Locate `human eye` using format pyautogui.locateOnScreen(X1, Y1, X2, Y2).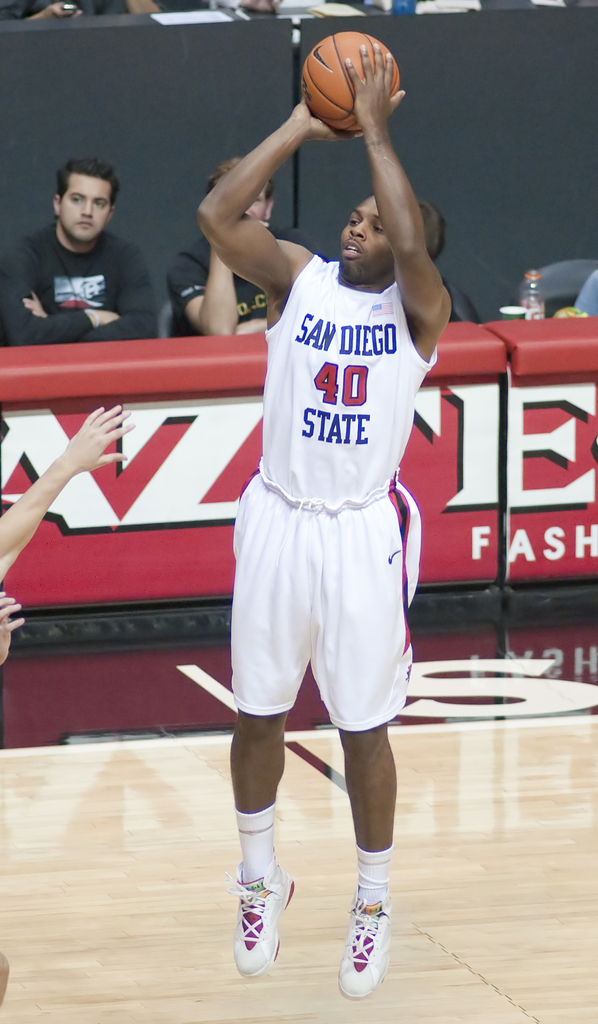
pyautogui.locateOnScreen(348, 216, 361, 223).
